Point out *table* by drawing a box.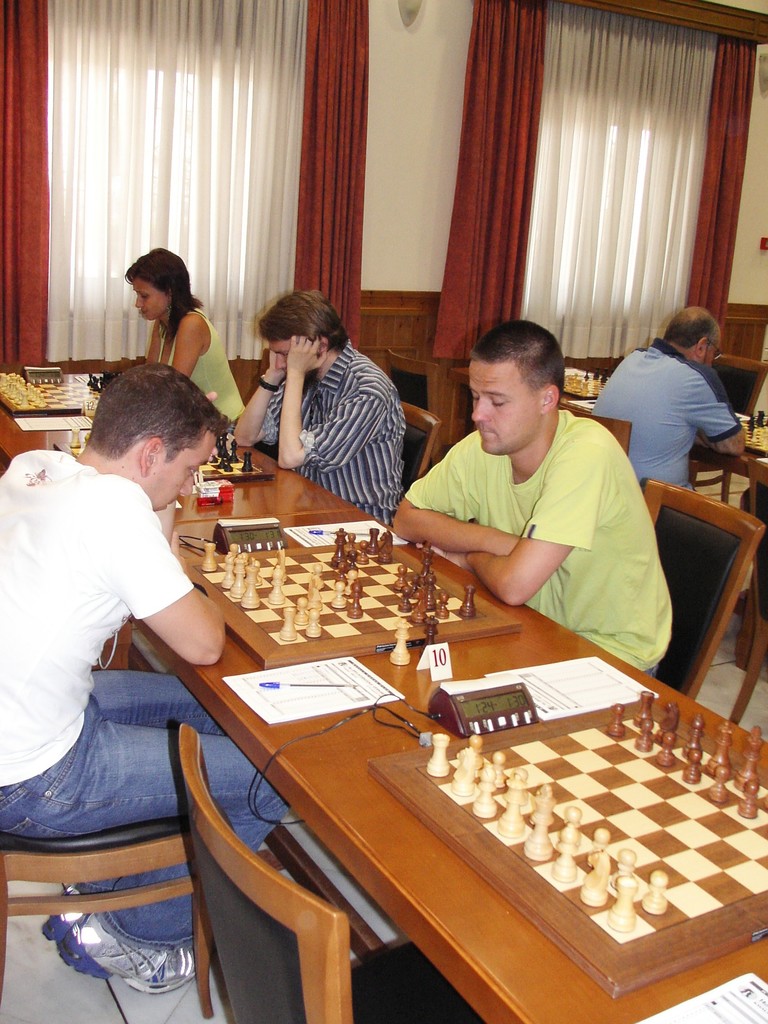
select_region(0, 399, 336, 660).
